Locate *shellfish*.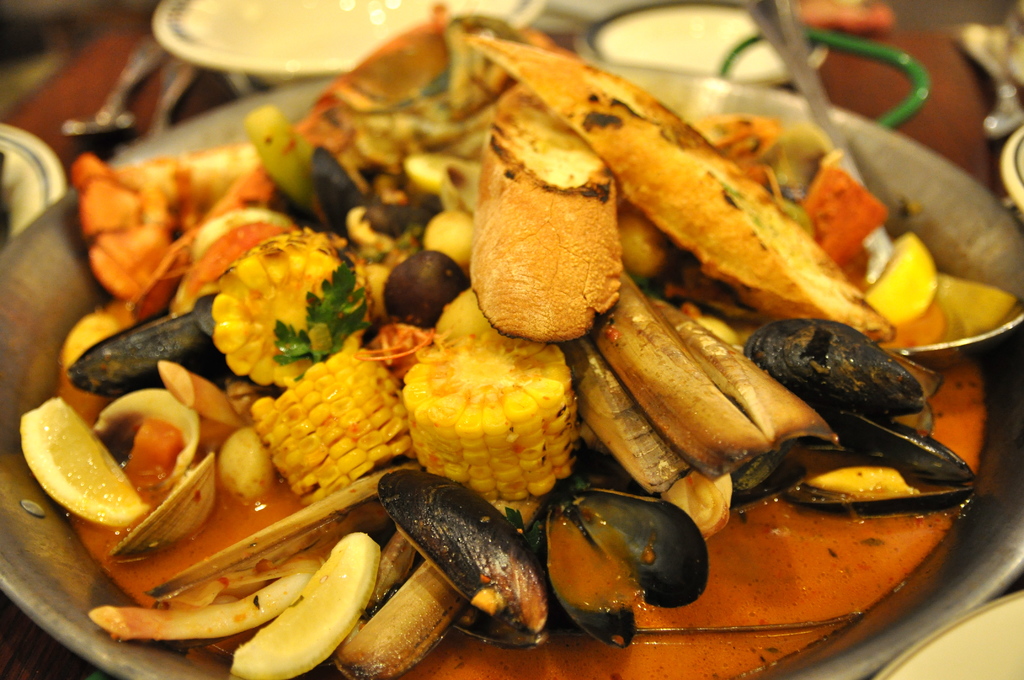
Bounding box: box(369, 476, 560, 657).
